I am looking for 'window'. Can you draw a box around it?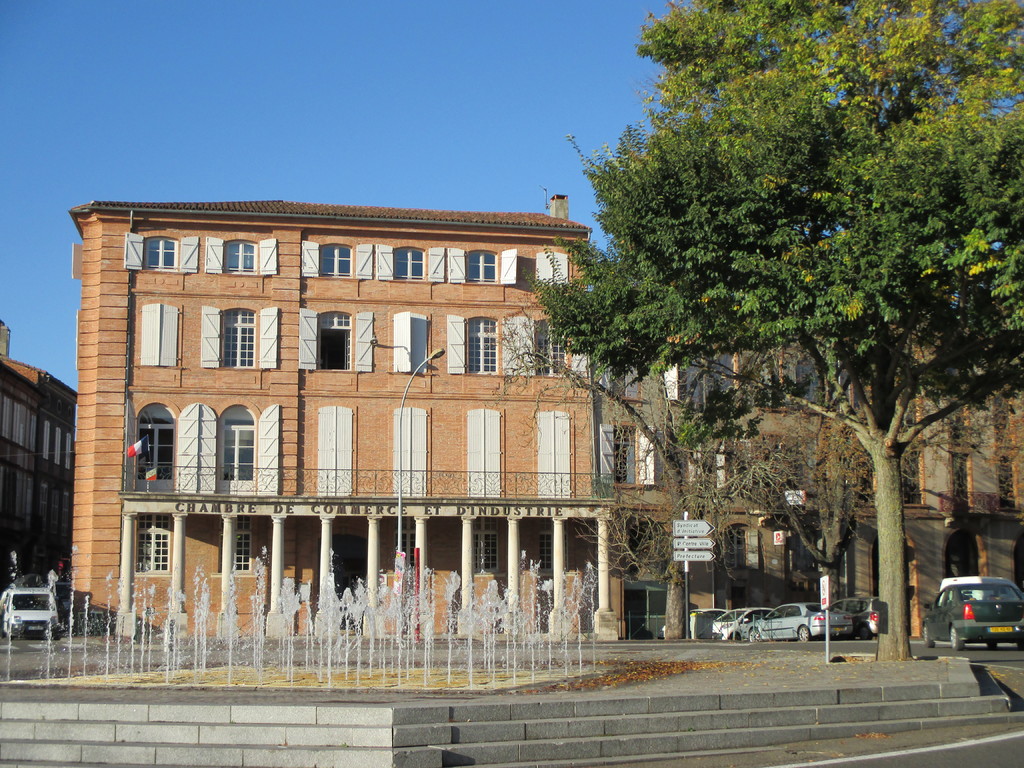
Sure, the bounding box is [left=18, top=474, right=27, bottom=527].
